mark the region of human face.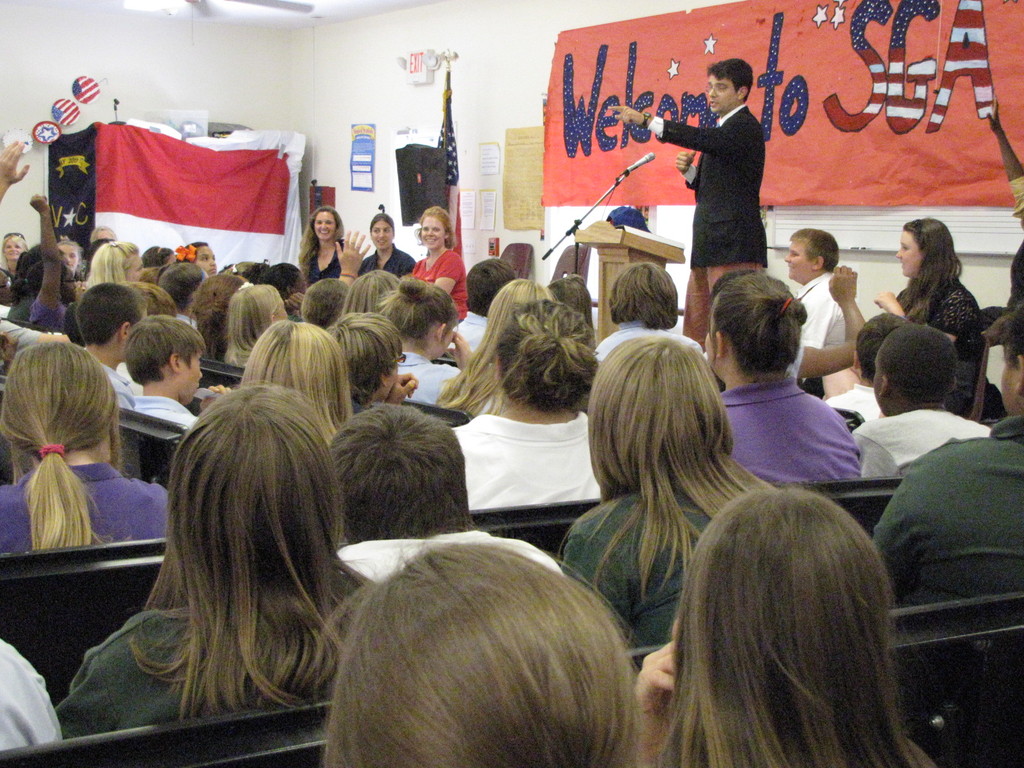
Region: (x1=3, y1=237, x2=21, y2=261).
